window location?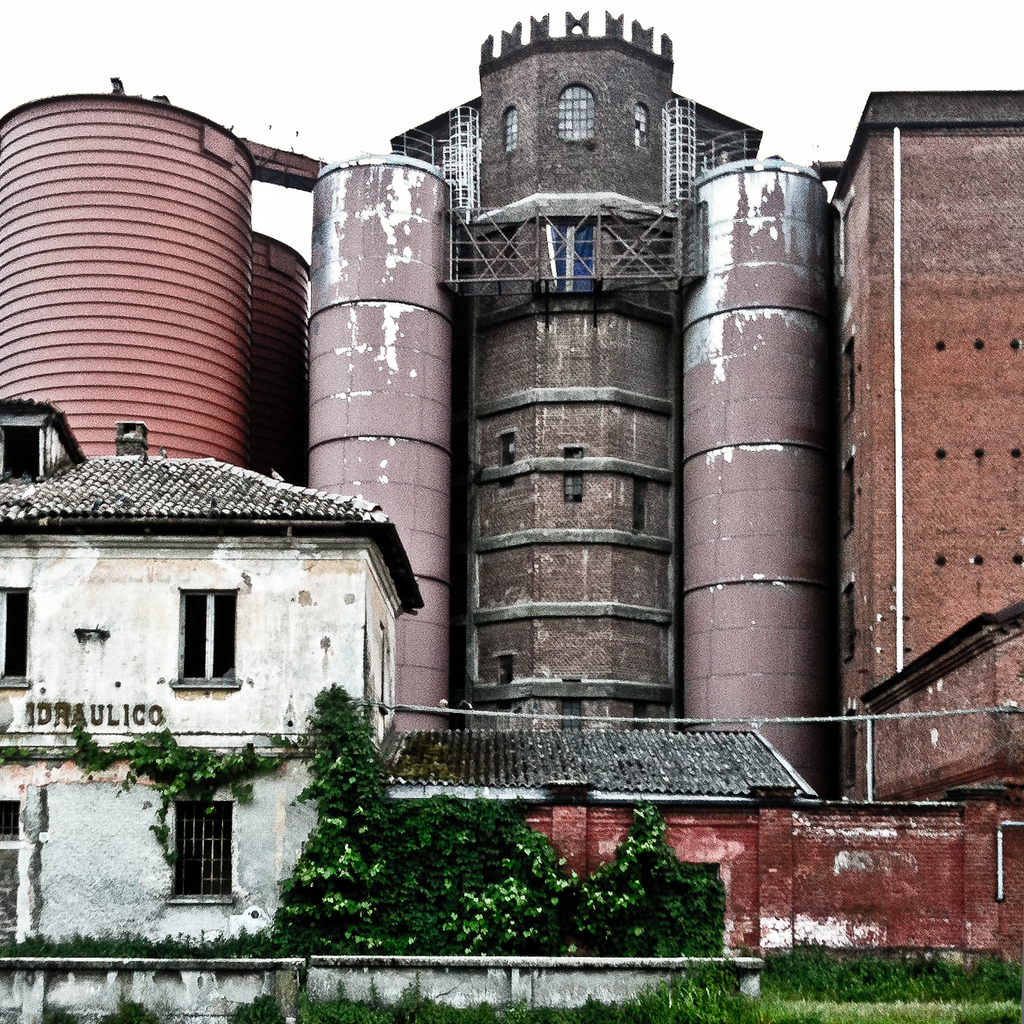
l=553, t=86, r=607, b=142
